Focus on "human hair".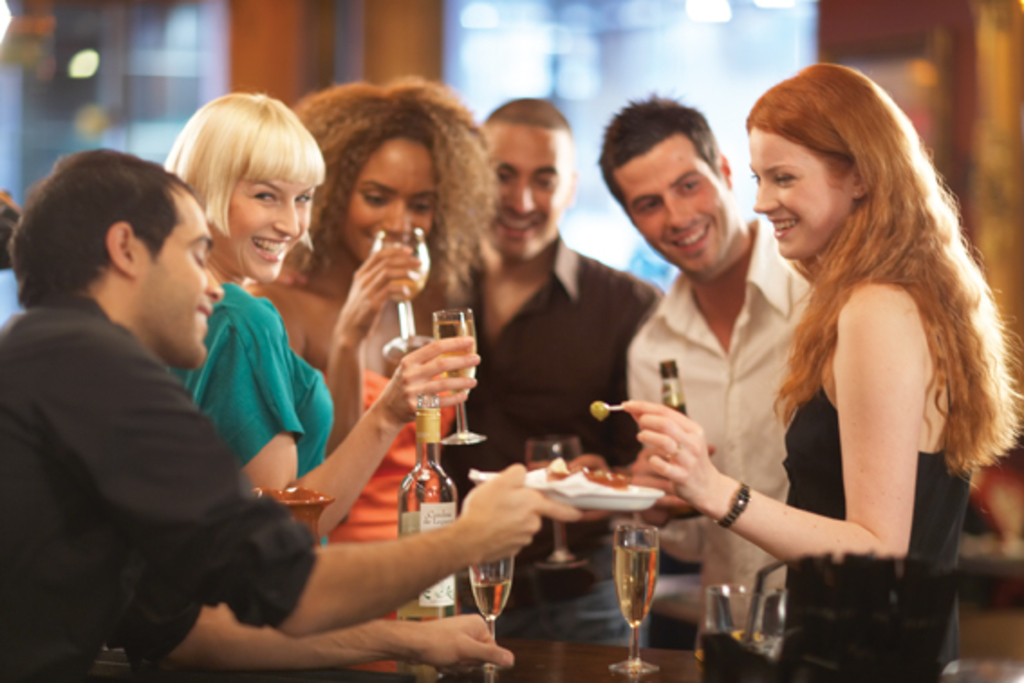
Focused at 9:141:199:311.
